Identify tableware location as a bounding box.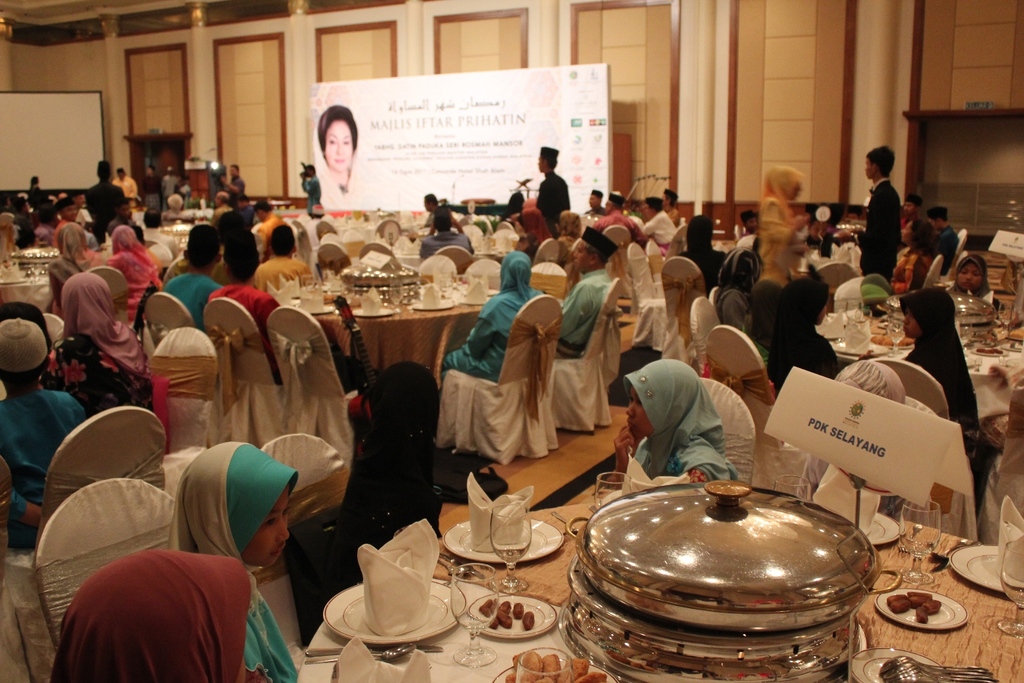
box=[997, 299, 1020, 336].
